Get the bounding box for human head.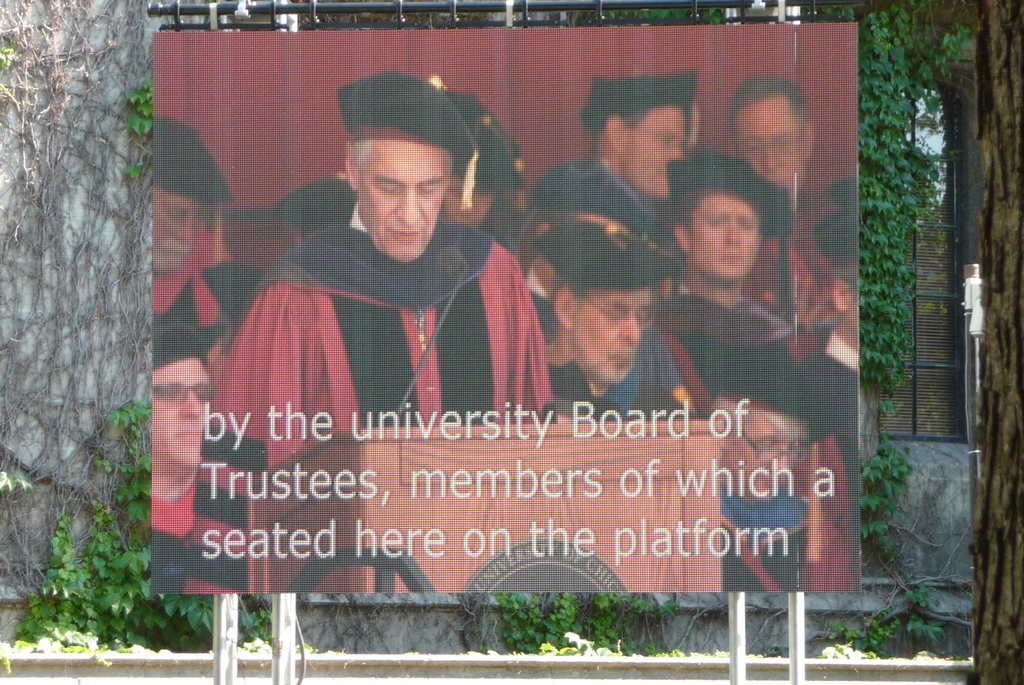
<box>273,174,356,239</box>.
